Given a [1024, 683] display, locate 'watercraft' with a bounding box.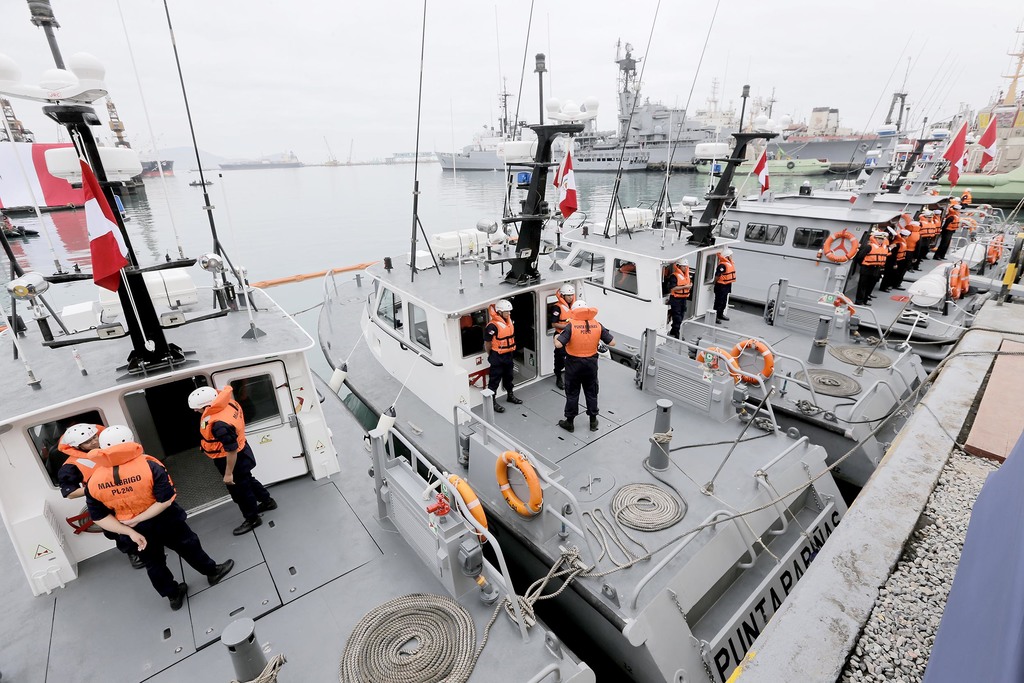
Located: [908, 158, 1023, 204].
